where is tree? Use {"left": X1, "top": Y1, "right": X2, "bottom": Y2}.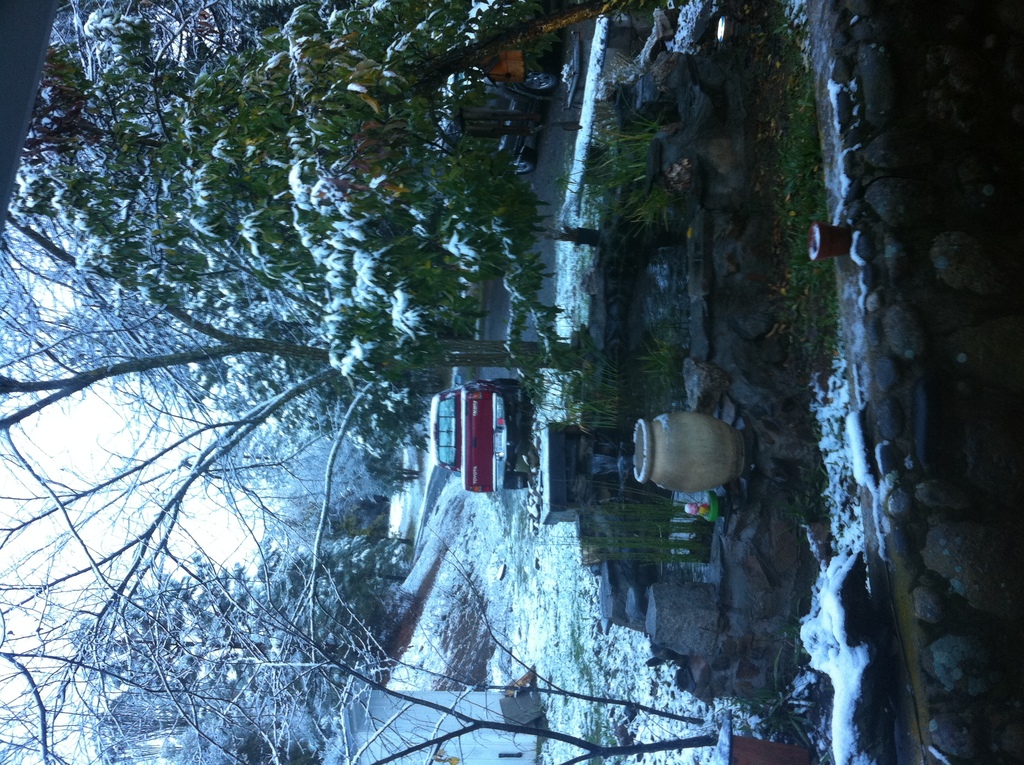
{"left": 0, "top": 531, "right": 712, "bottom": 764}.
